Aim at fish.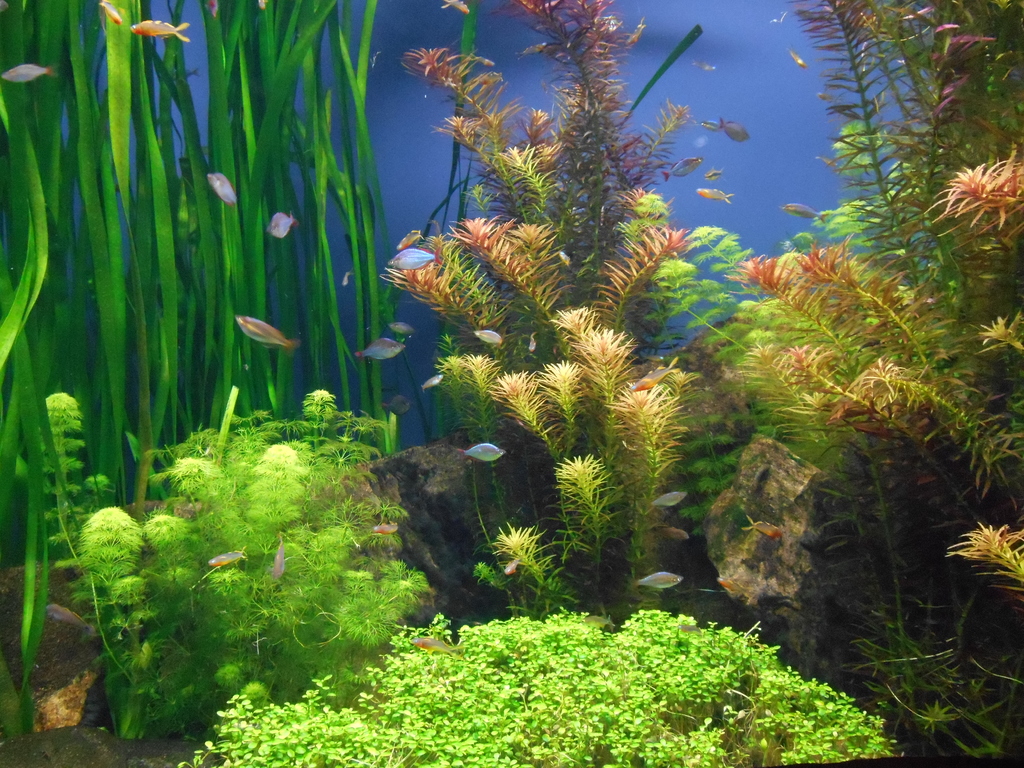
Aimed at 234/309/293/351.
